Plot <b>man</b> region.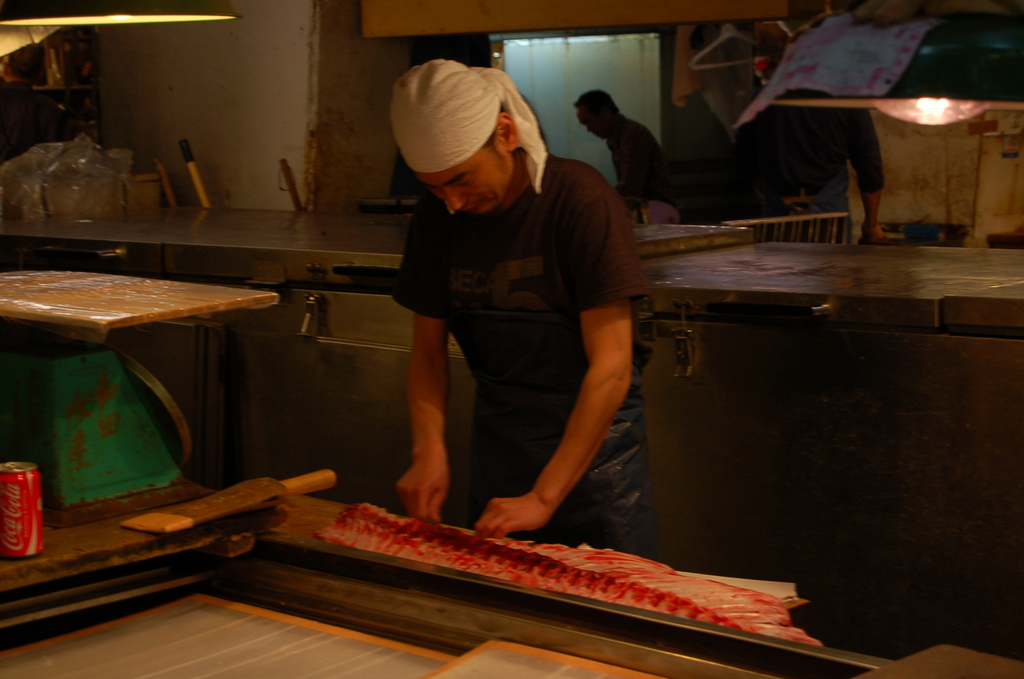
Plotted at BBox(579, 82, 666, 206).
